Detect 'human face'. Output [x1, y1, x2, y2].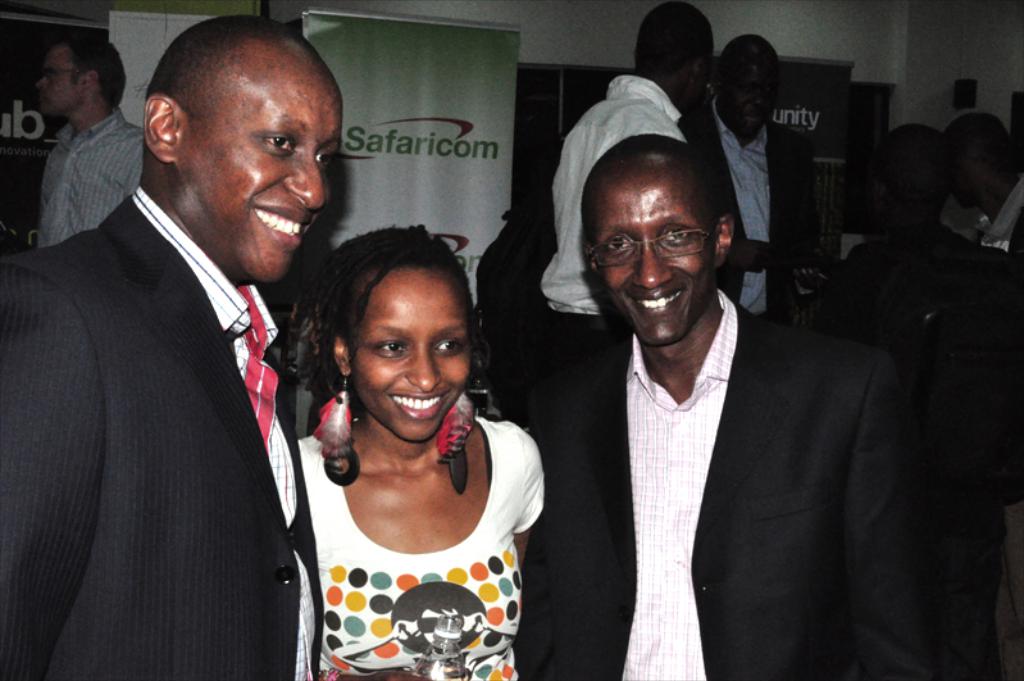
[33, 44, 78, 115].
